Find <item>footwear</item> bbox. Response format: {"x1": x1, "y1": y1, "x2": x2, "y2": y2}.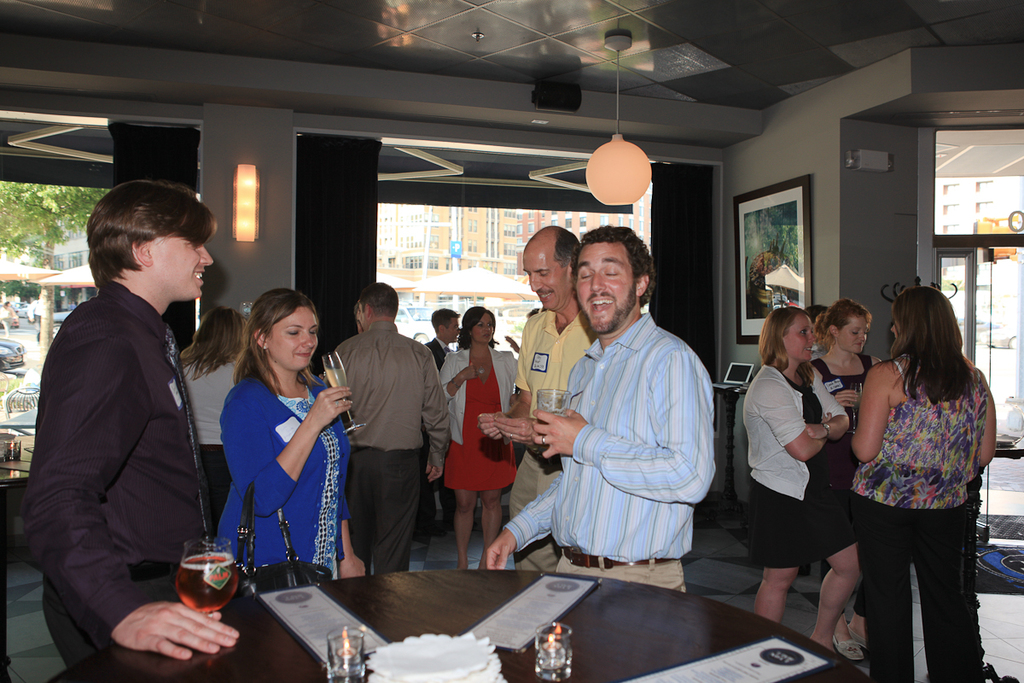
{"x1": 831, "y1": 638, "x2": 865, "y2": 663}.
